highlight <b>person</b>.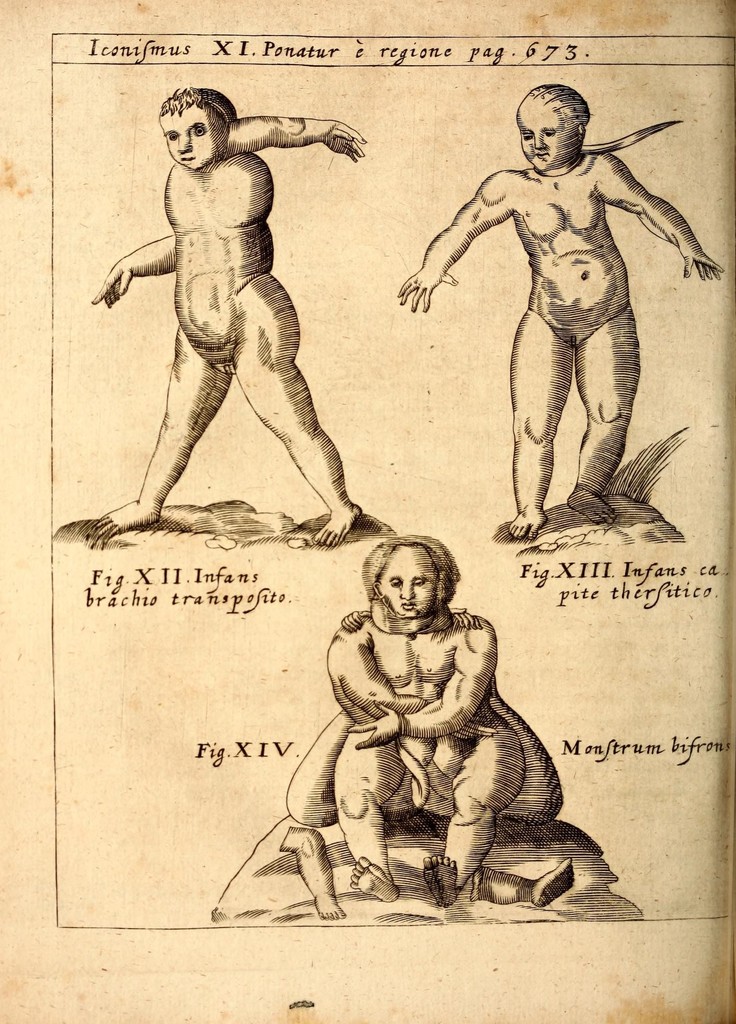
Highlighted region: box(279, 825, 349, 918).
